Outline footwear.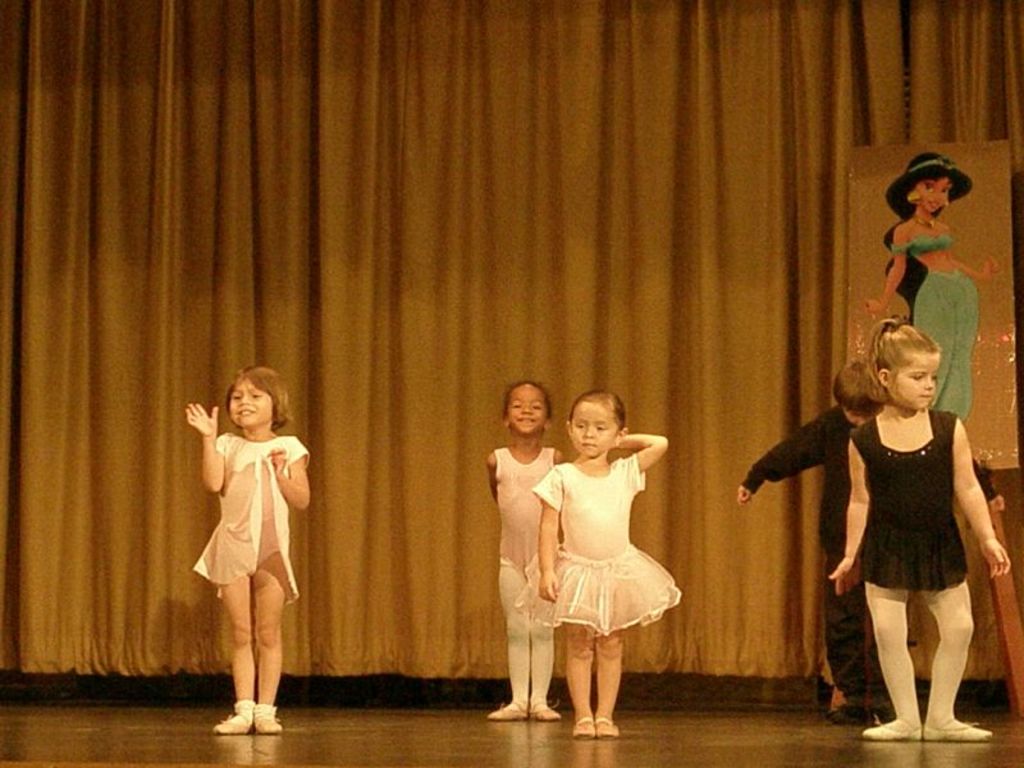
Outline: bbox=[492, 698, 525, 718].
